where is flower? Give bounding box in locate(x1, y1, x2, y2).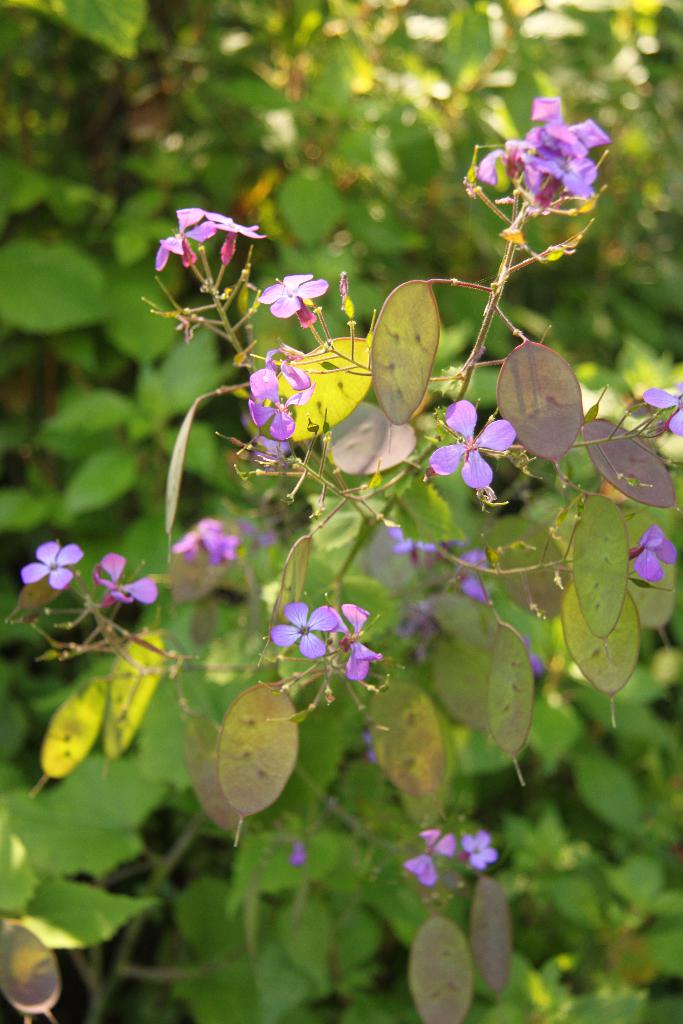
locate(175, 518, 238, 562).
